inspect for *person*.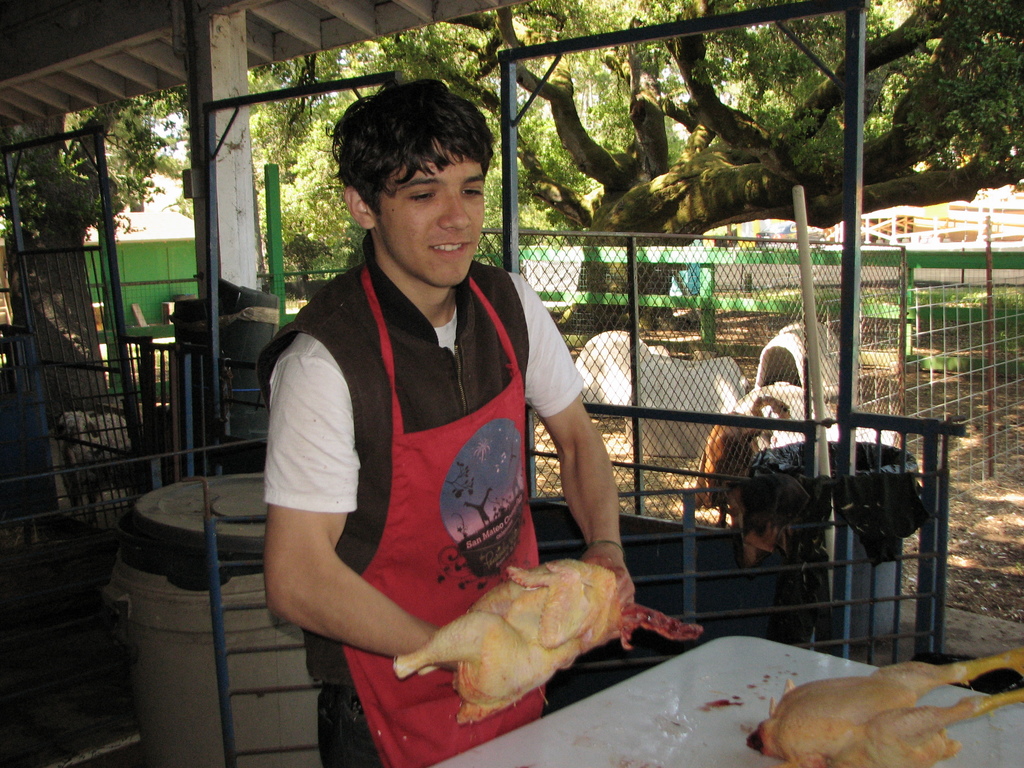
Inspection: l=256, t=76, r=636, b=767.
